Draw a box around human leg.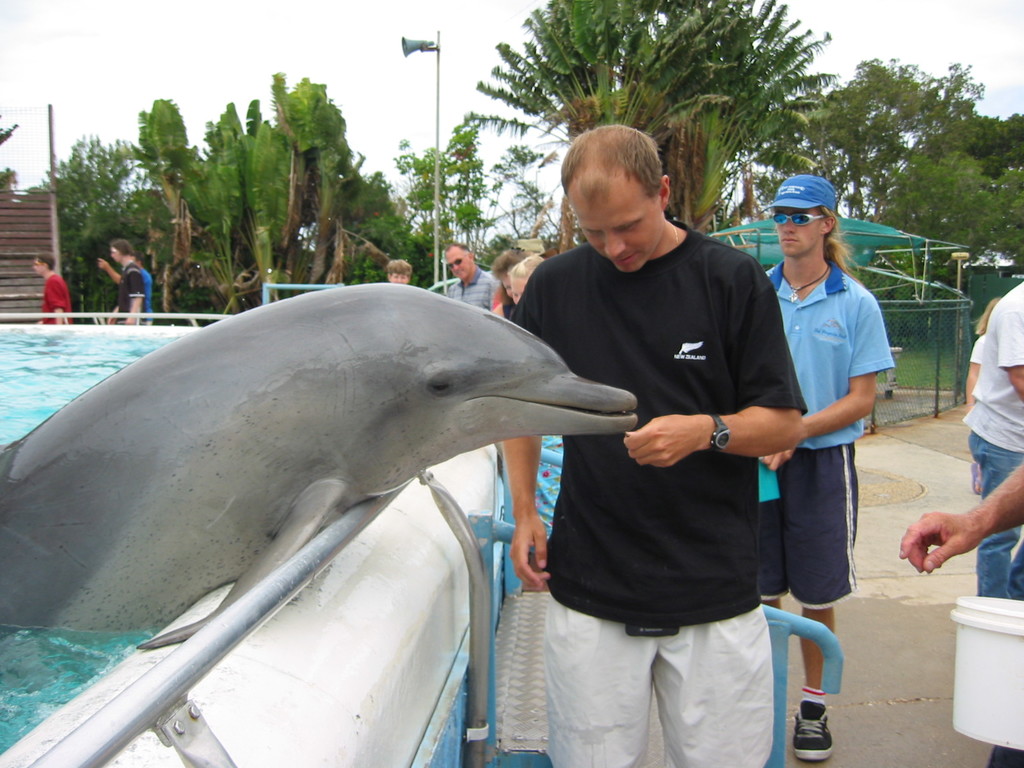
select_region(547, 609, 654, 767).
